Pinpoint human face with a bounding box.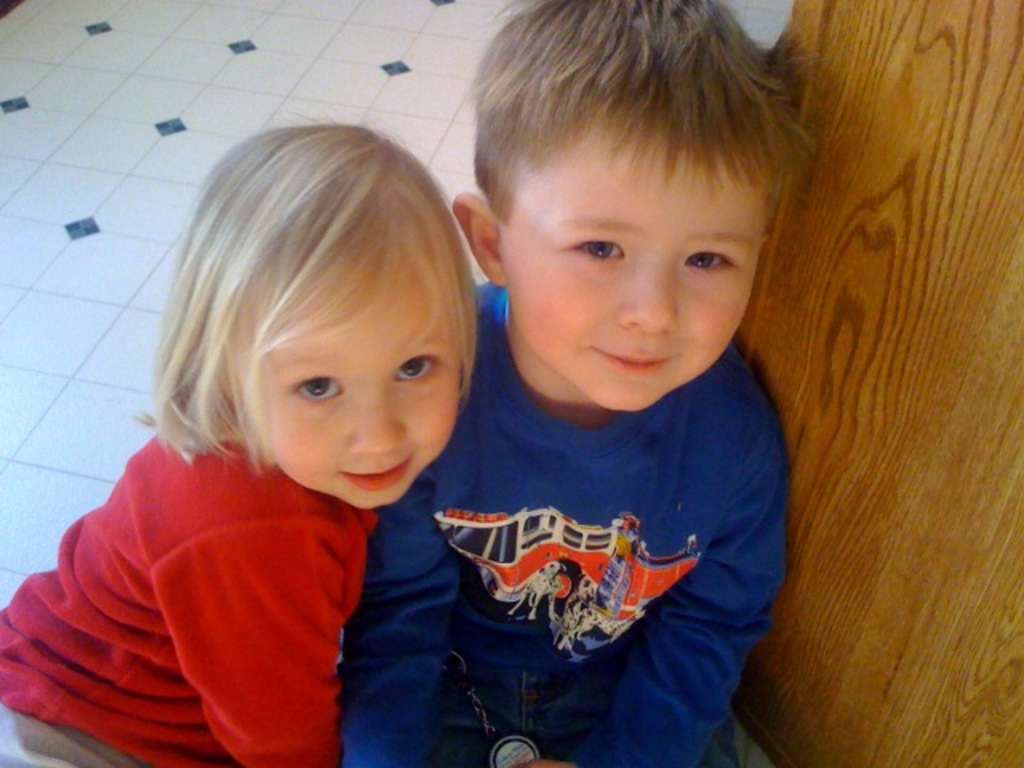
select_region(502, 128, 766, 411).
